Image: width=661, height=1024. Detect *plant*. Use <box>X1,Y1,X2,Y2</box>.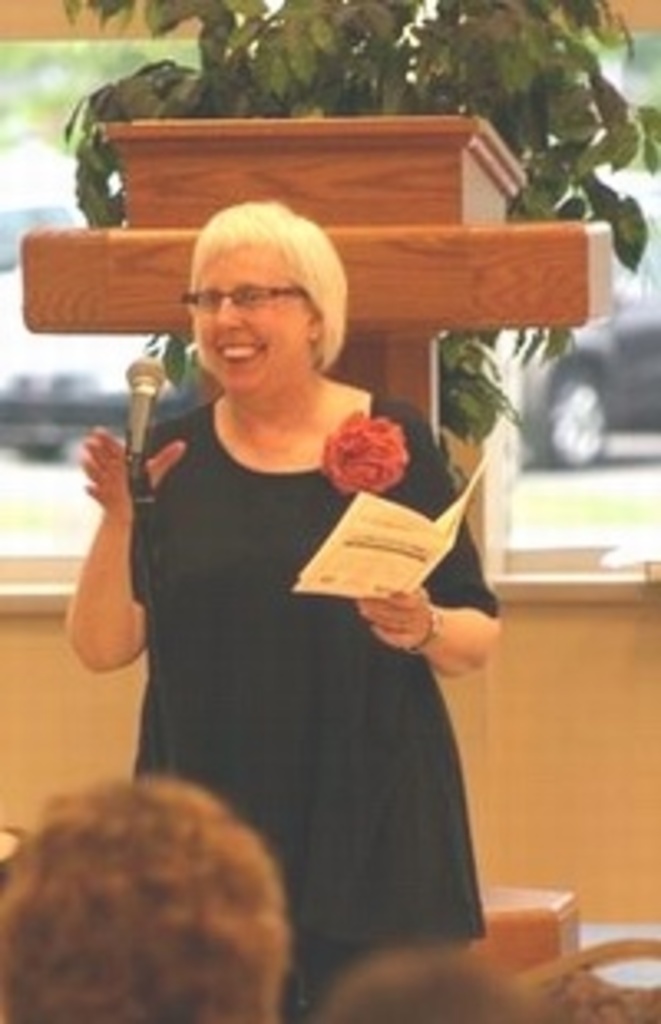
<box>43,0,658,456</box>.
